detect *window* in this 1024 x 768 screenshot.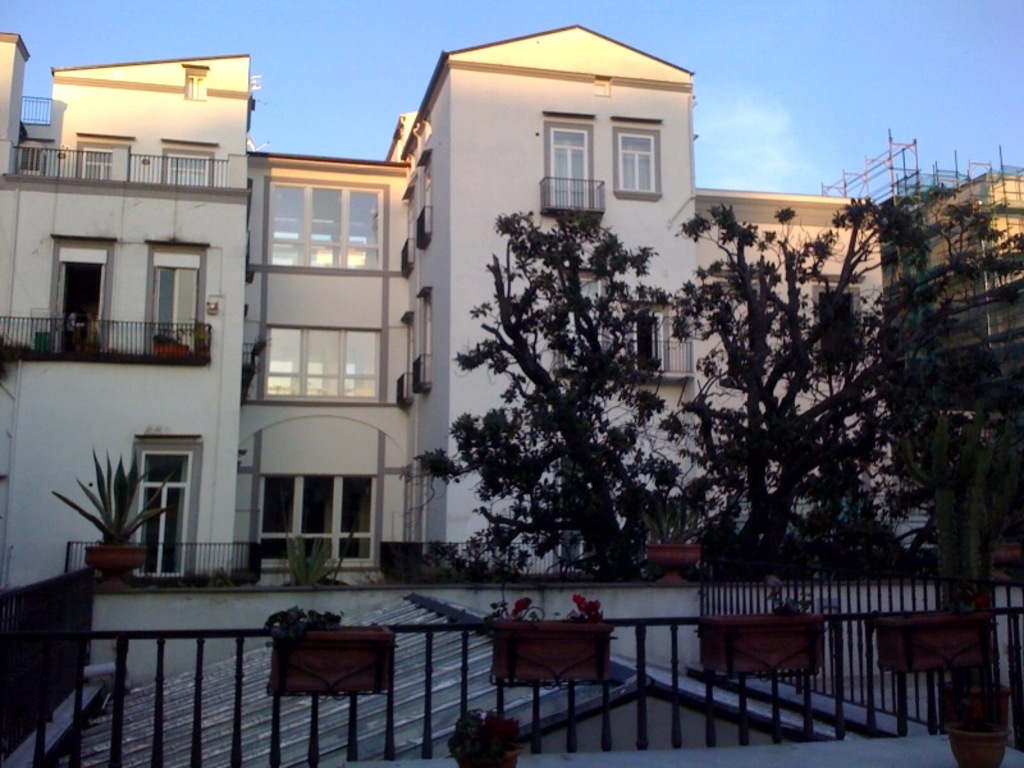
Detection: detection(618, 131, 658, 192).
